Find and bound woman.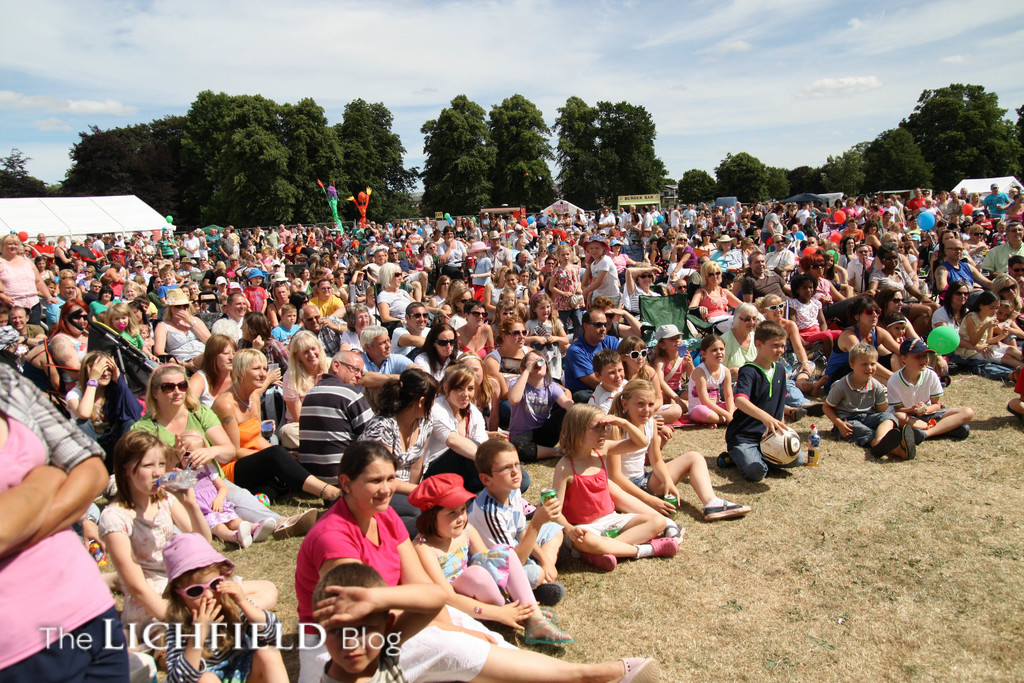
Bound: 459,356,502,445.
